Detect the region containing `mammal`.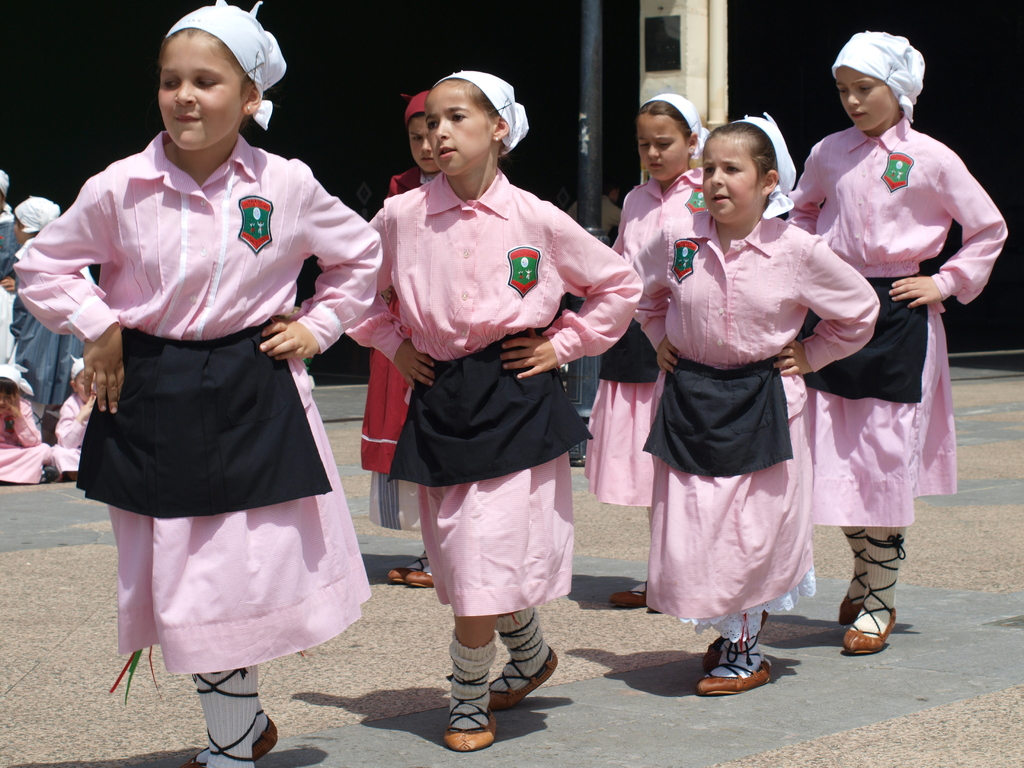
region(342, 67, 646, 757).
